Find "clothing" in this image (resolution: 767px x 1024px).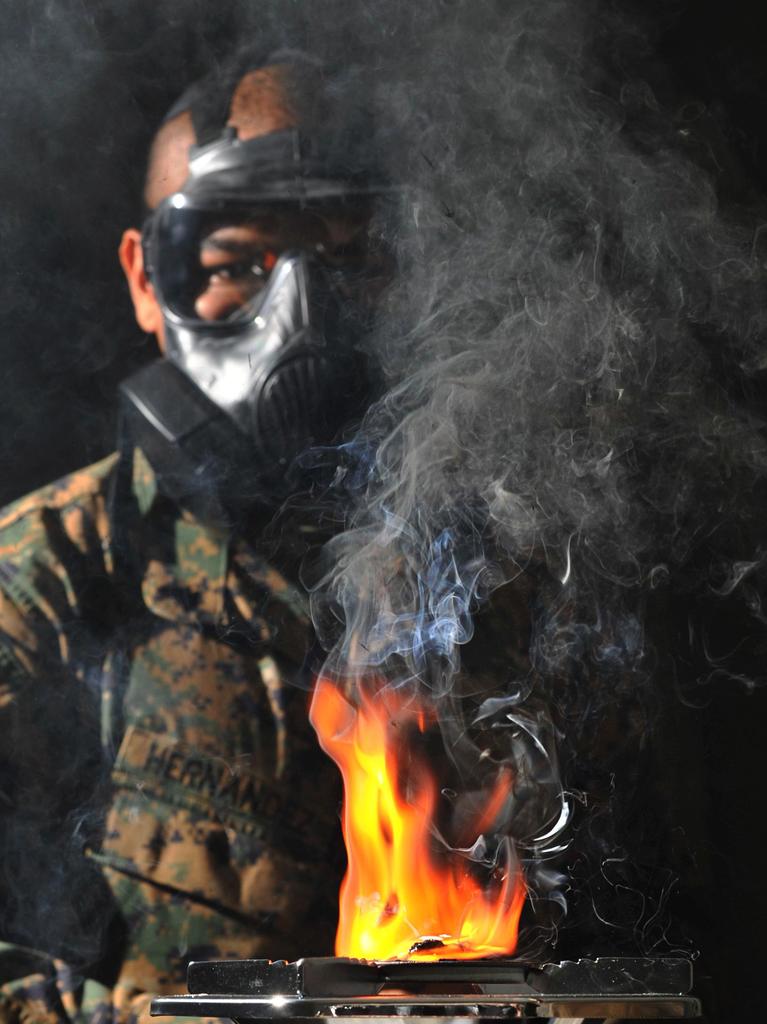
[x1=0, y1=19, x2=766, y2=1023].
